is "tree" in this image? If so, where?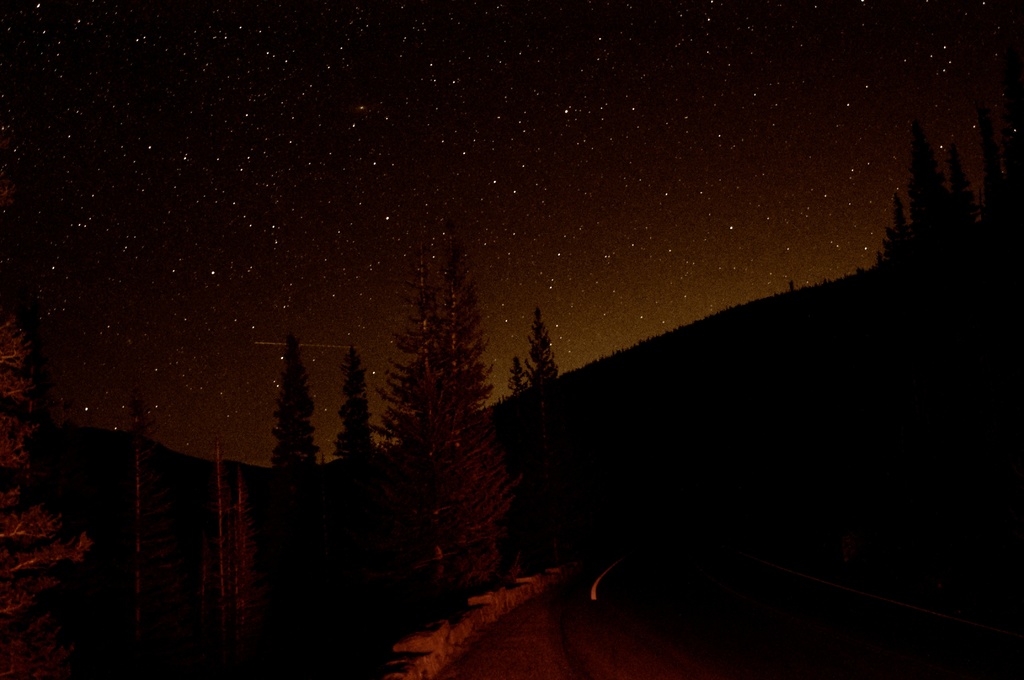
Yes, at <box>115,396,148,649</box>.
